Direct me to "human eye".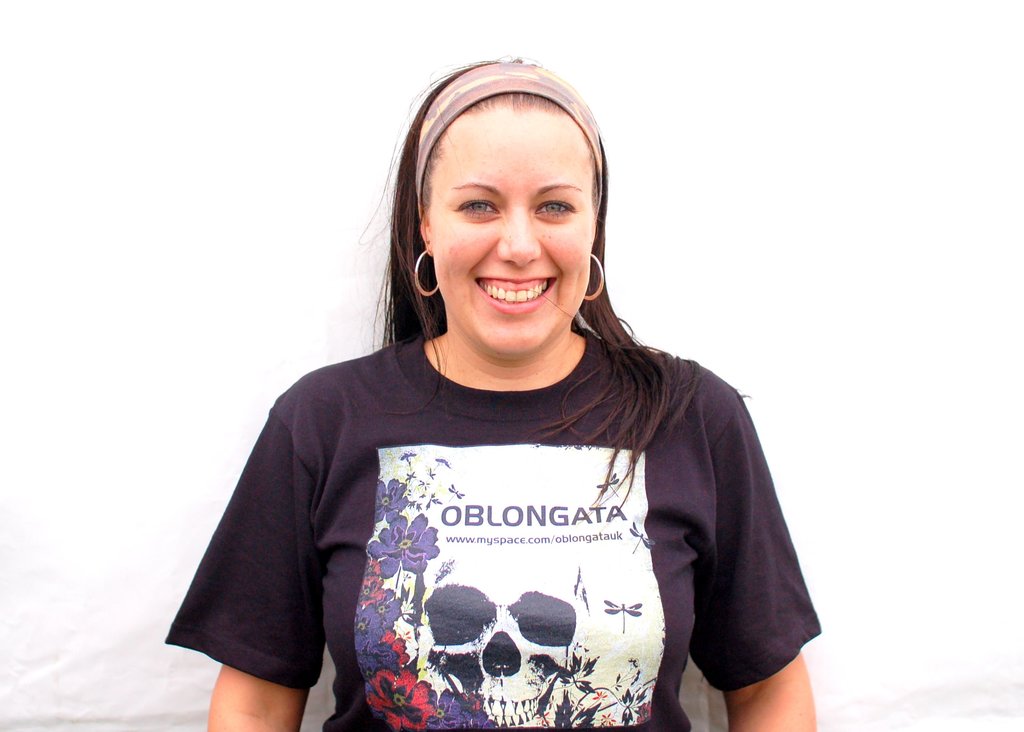
Direction: detection(530, 197, 581, 219).
